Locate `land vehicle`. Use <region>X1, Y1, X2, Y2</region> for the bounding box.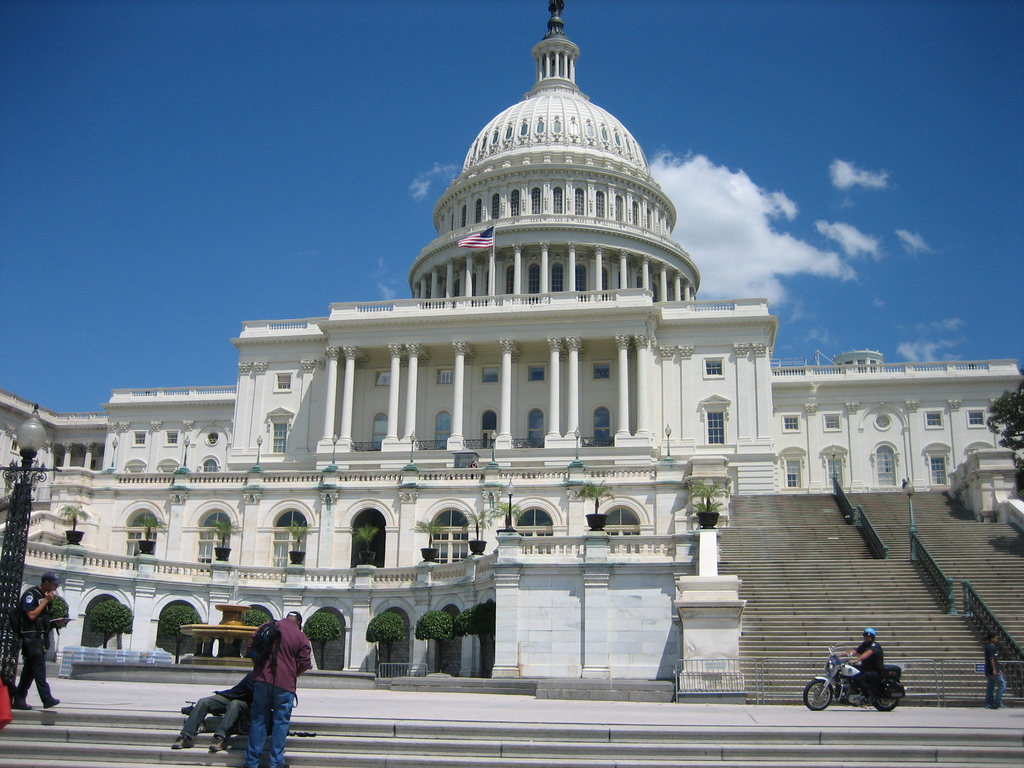
<region>804, 651, 907, 722</region>.
